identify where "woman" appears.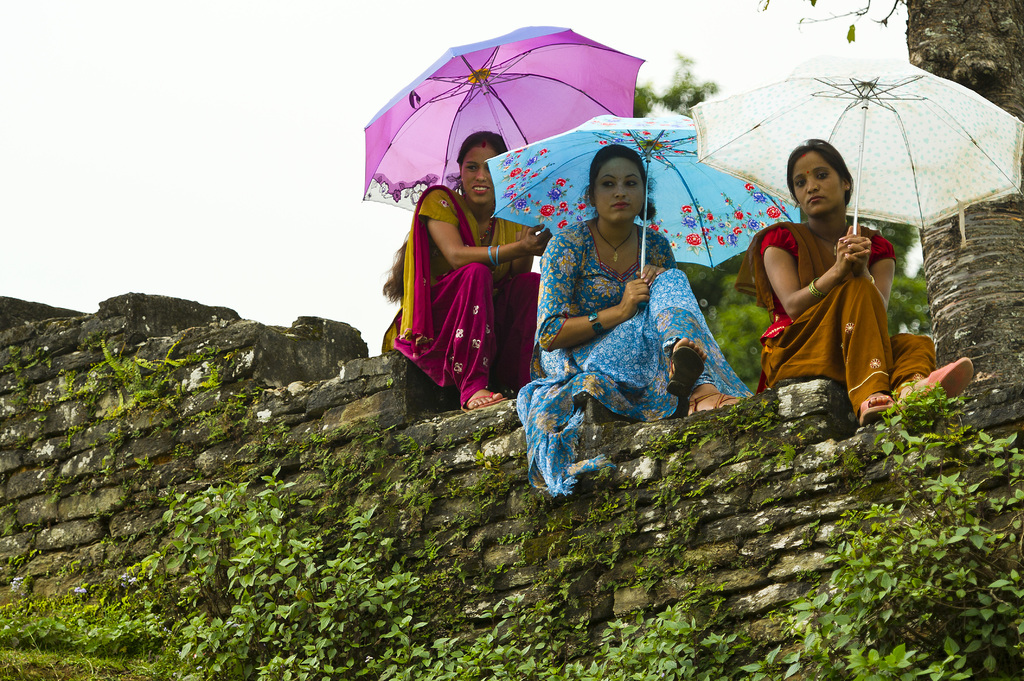
Appears at <region>398, 116, 541, 410</region>.
